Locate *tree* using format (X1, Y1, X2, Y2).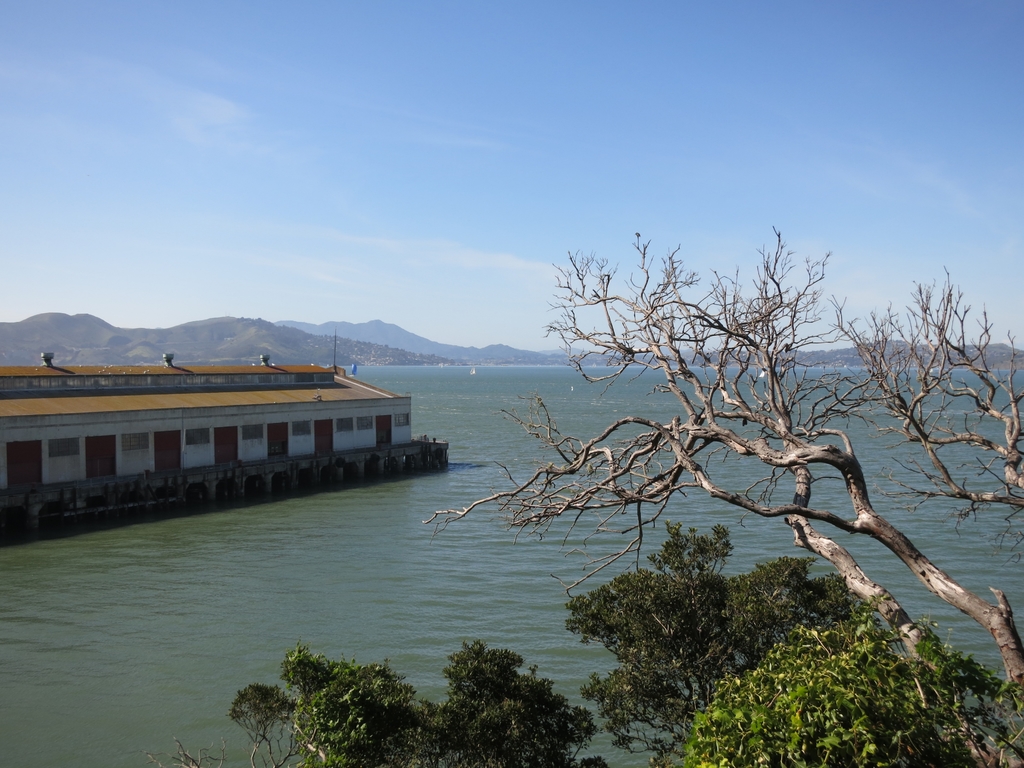
(414, 229, 1023, 764).
